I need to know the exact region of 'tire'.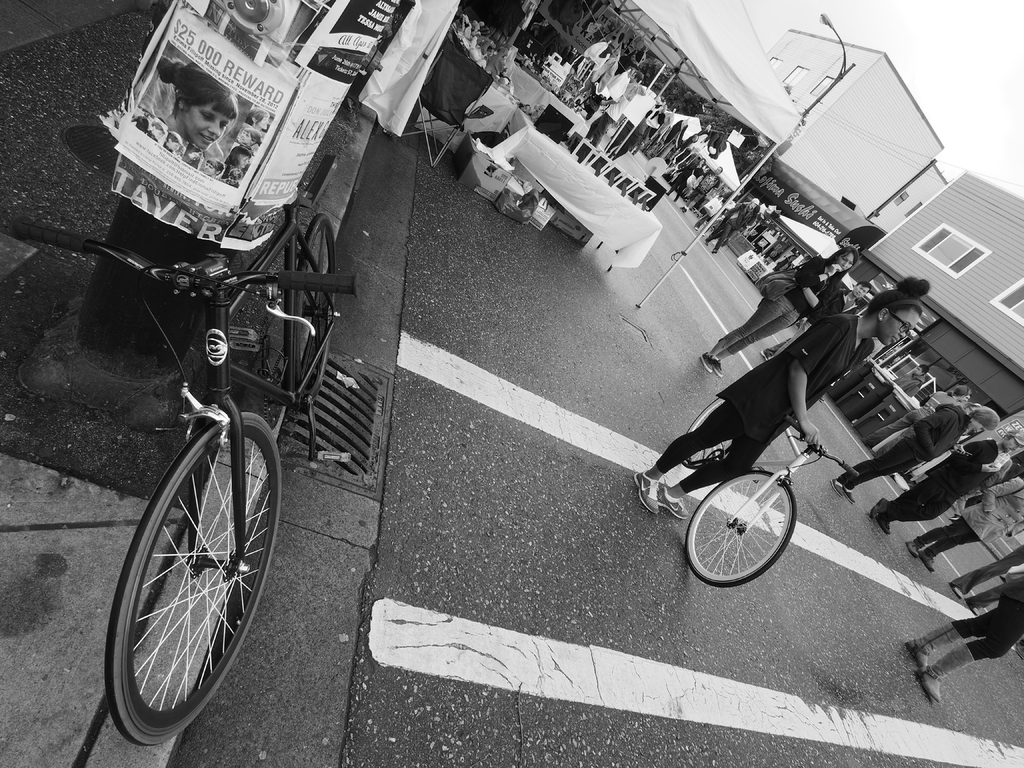
Region: l=679, t=467, r=797, b=593.
